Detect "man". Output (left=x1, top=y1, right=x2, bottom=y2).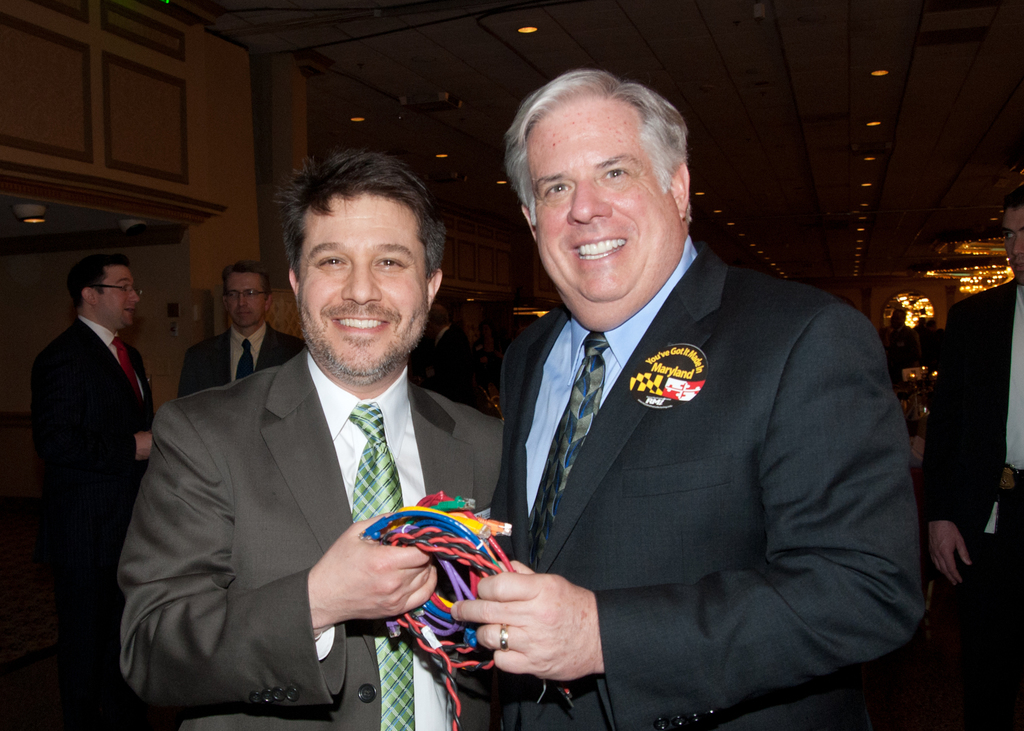
(left=449, top=66, right=930, bottom=730).
